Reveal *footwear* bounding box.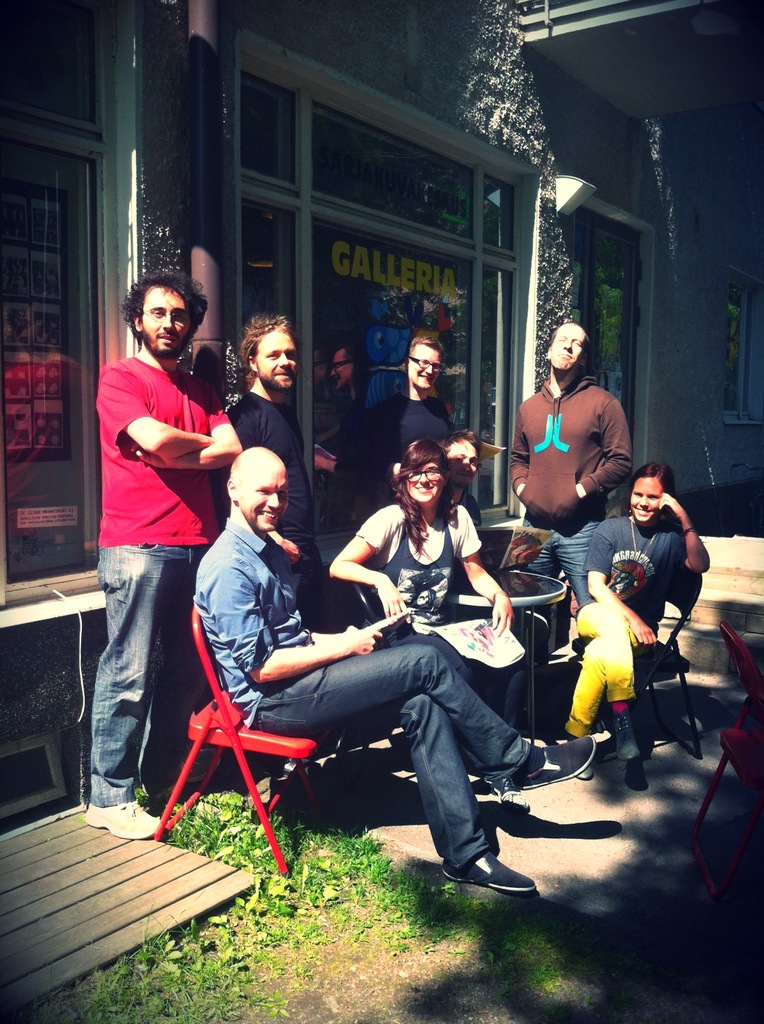
Revealed: [x1=80, y1=798, x2=168, y2=840].
